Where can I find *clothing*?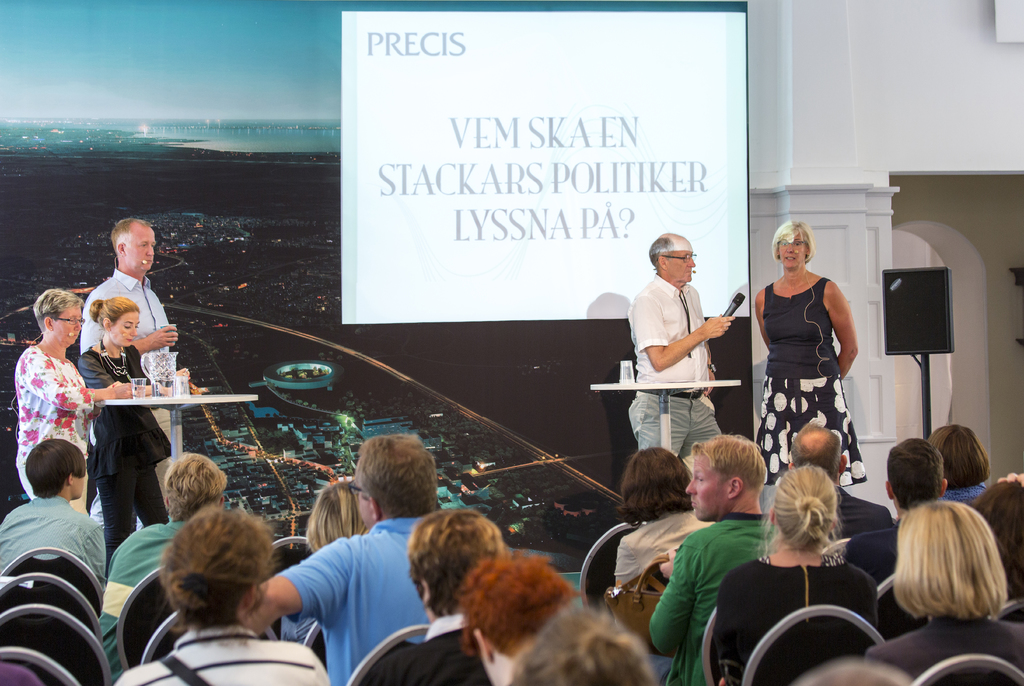
You can find it at 117, 622, 333, 685.
